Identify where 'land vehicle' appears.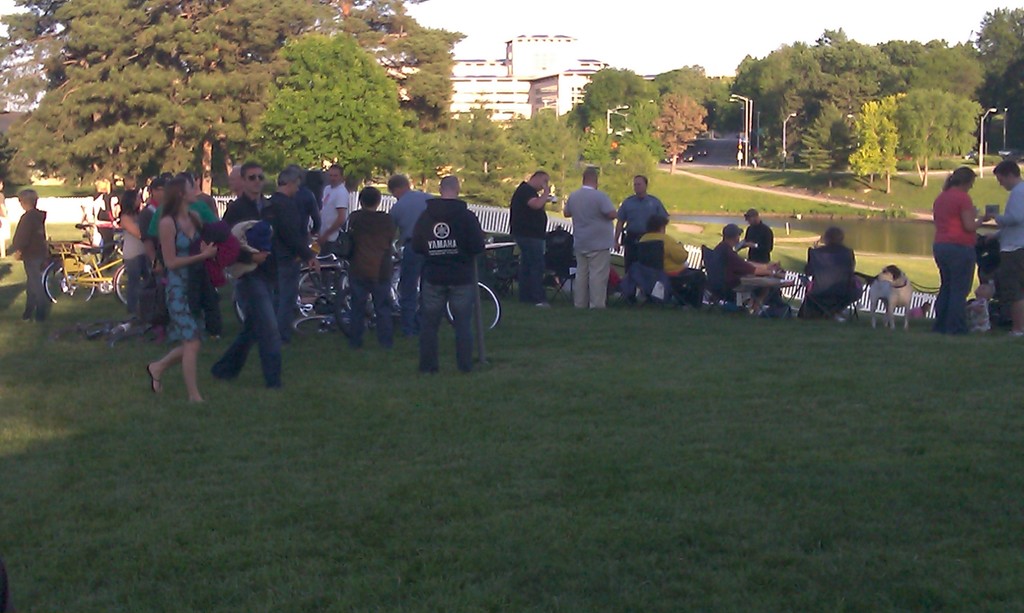
Appears at [292,232,504,331].
